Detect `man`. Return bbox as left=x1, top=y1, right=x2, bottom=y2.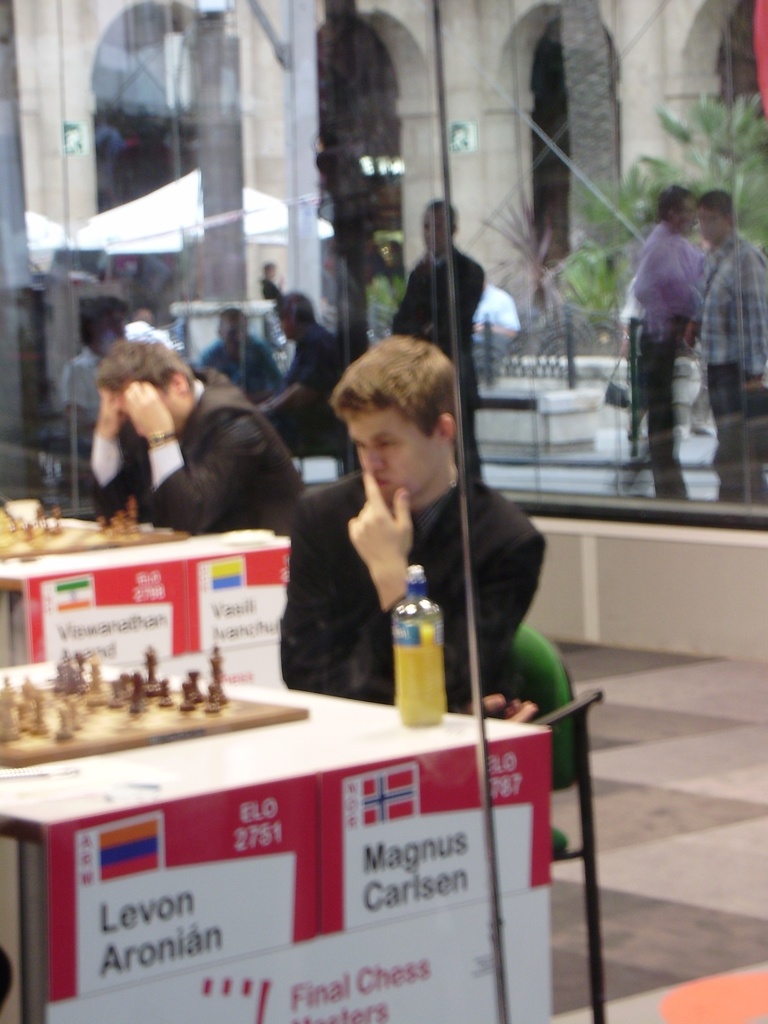
left=79, top=333, right=307, bottom=547.
